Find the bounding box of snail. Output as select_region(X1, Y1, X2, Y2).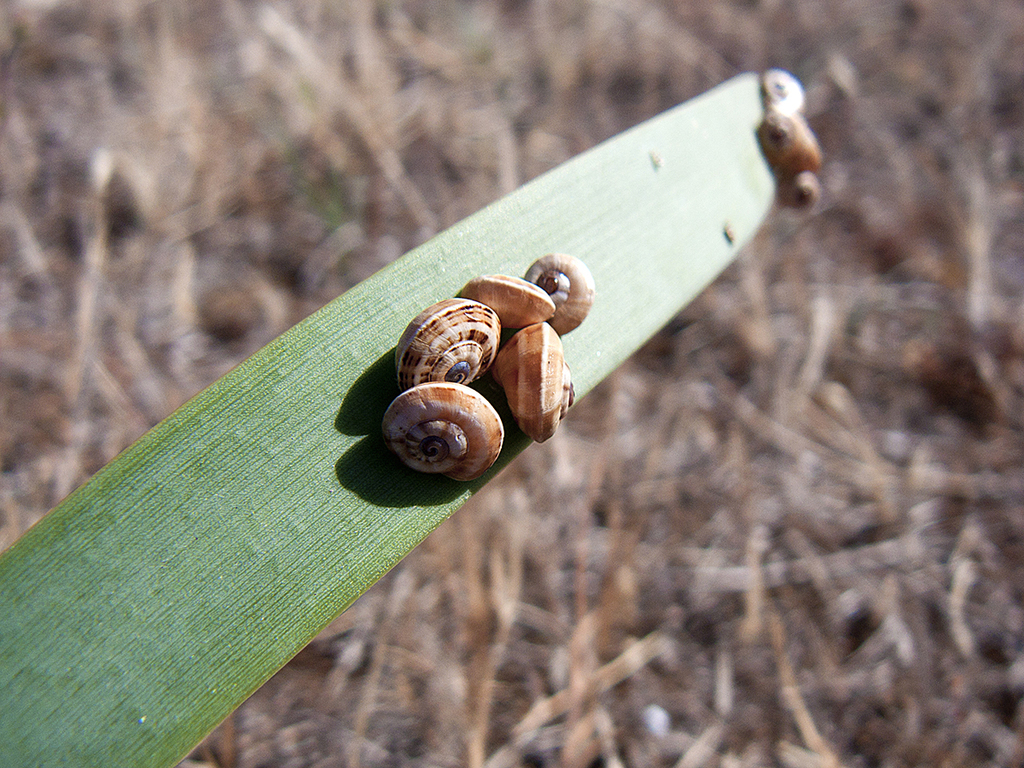
select_region(755, 106, 819, 175).
